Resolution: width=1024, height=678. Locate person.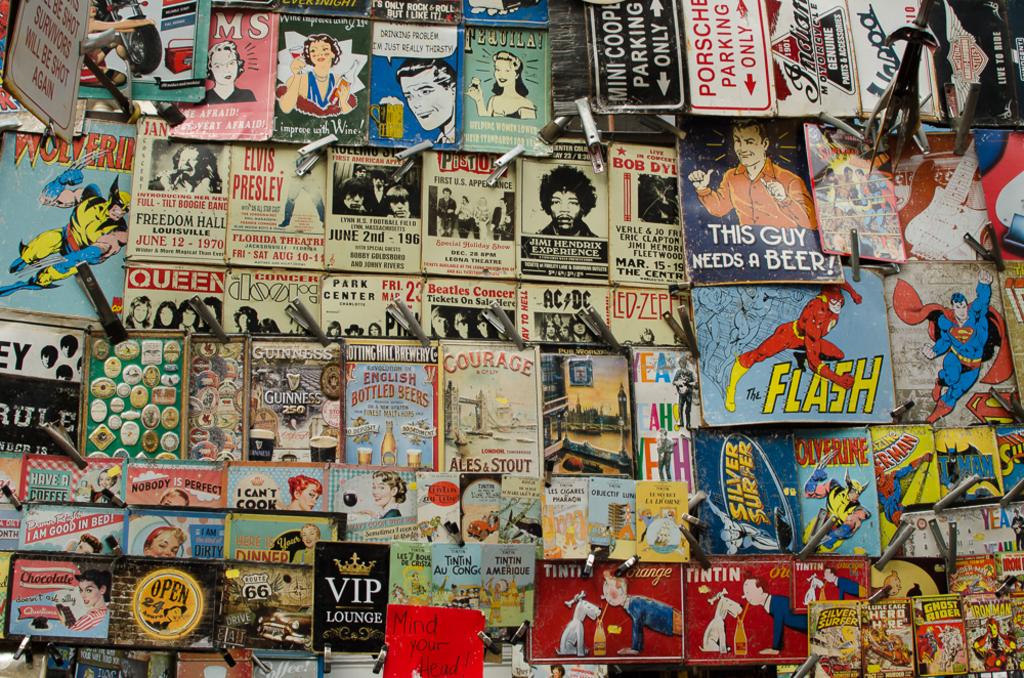
select_region(452, 193, 475, 237).
